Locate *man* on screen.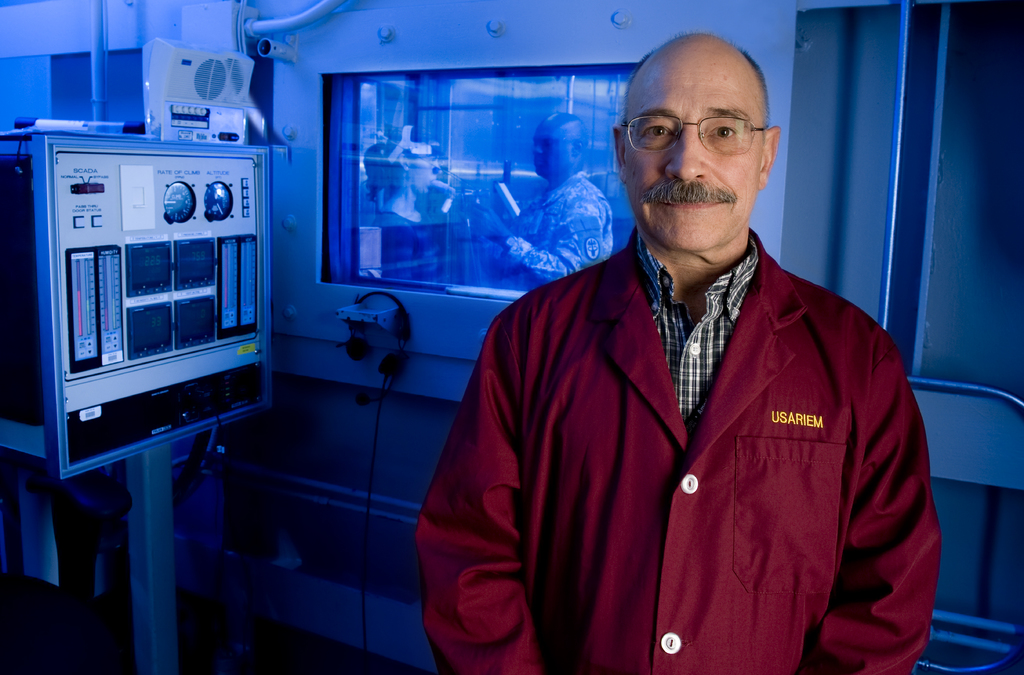
On screen at (468, 112, 613, 295).
